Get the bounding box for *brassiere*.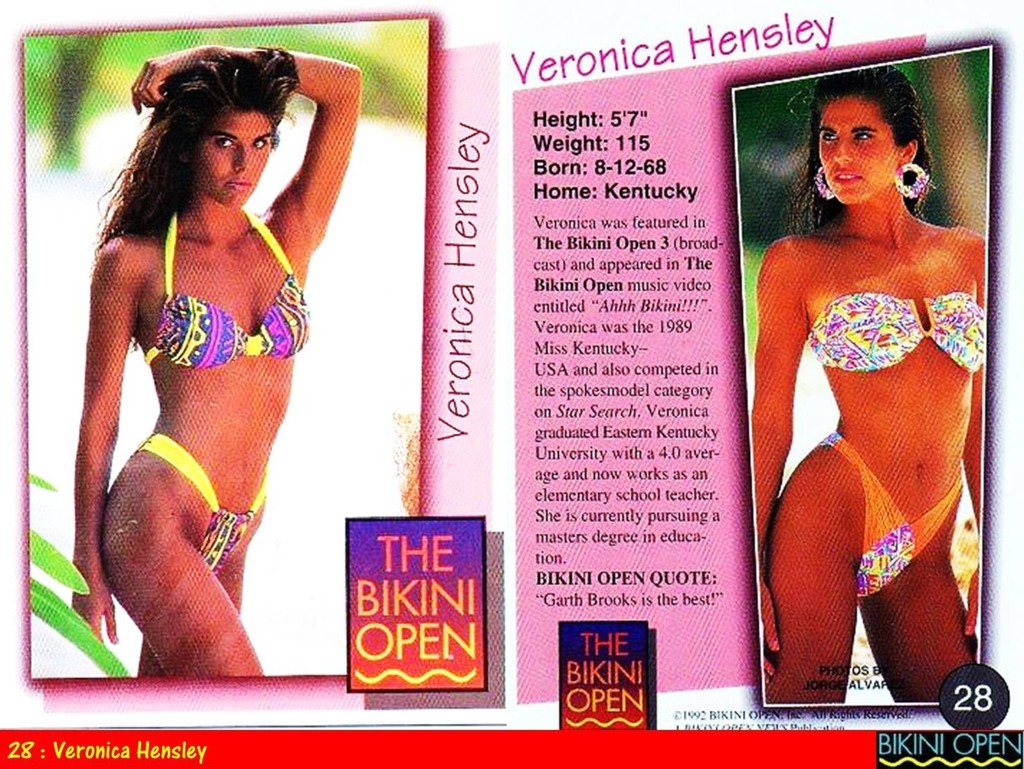
region(808, 293, 986, 370).
